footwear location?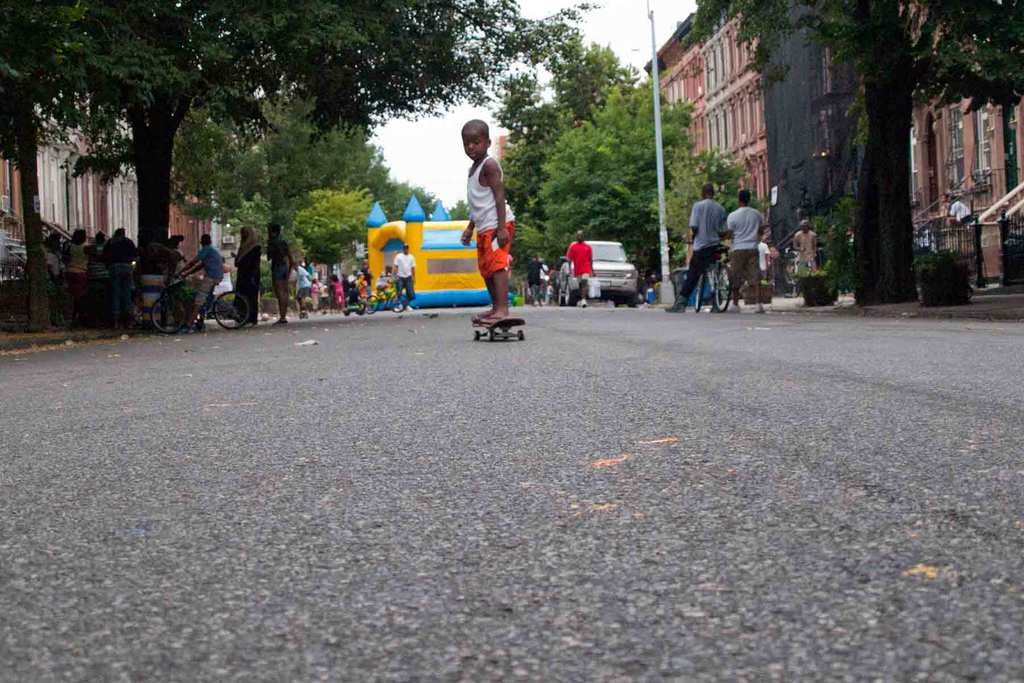
196/319/204/333
